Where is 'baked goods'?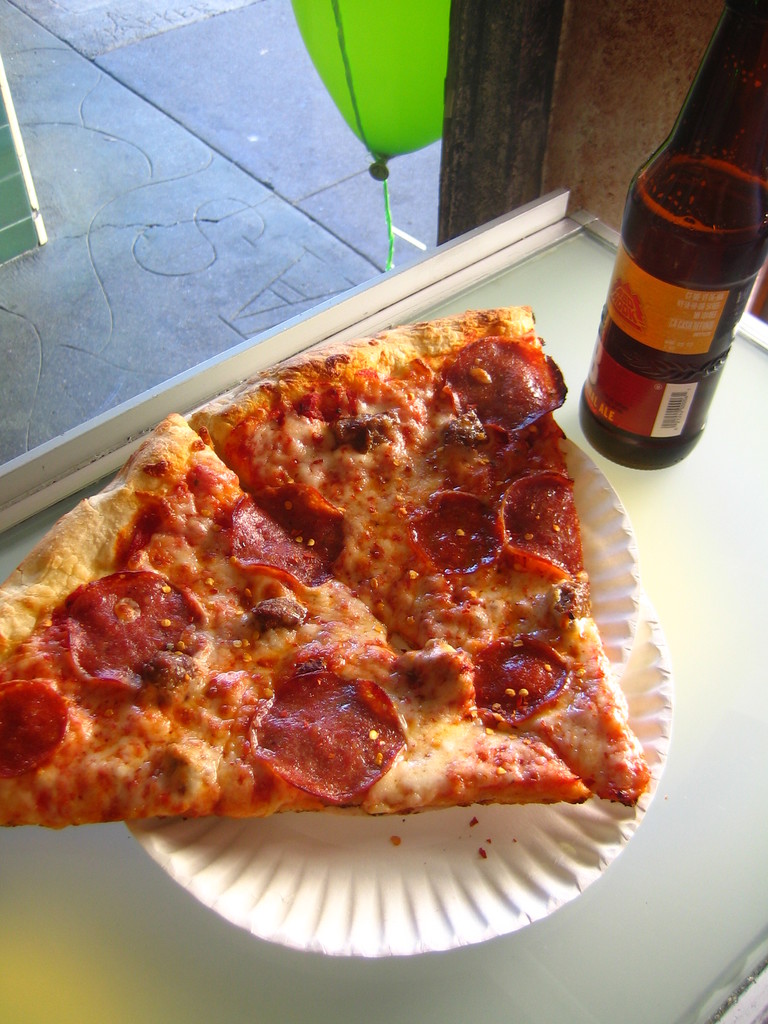
[x1=0, y1=319, x2=653, y2=819].
